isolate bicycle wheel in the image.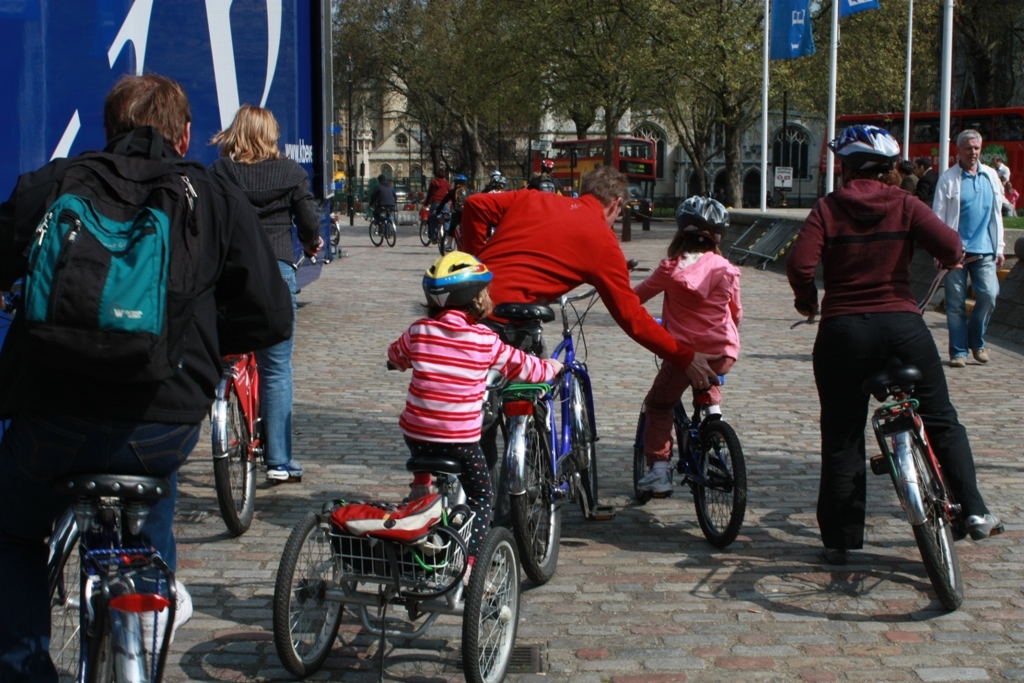
Isolated region: region(86, 611, 122, 682).
